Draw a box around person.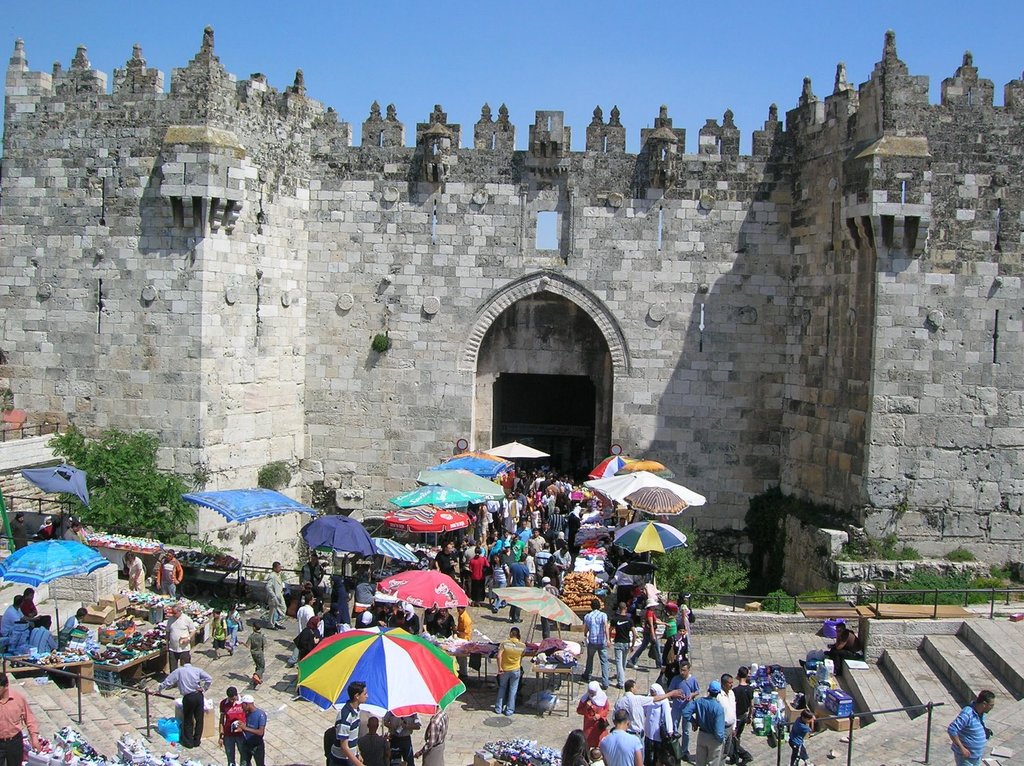
[left=296, top=594, right=316, bottom=634].
